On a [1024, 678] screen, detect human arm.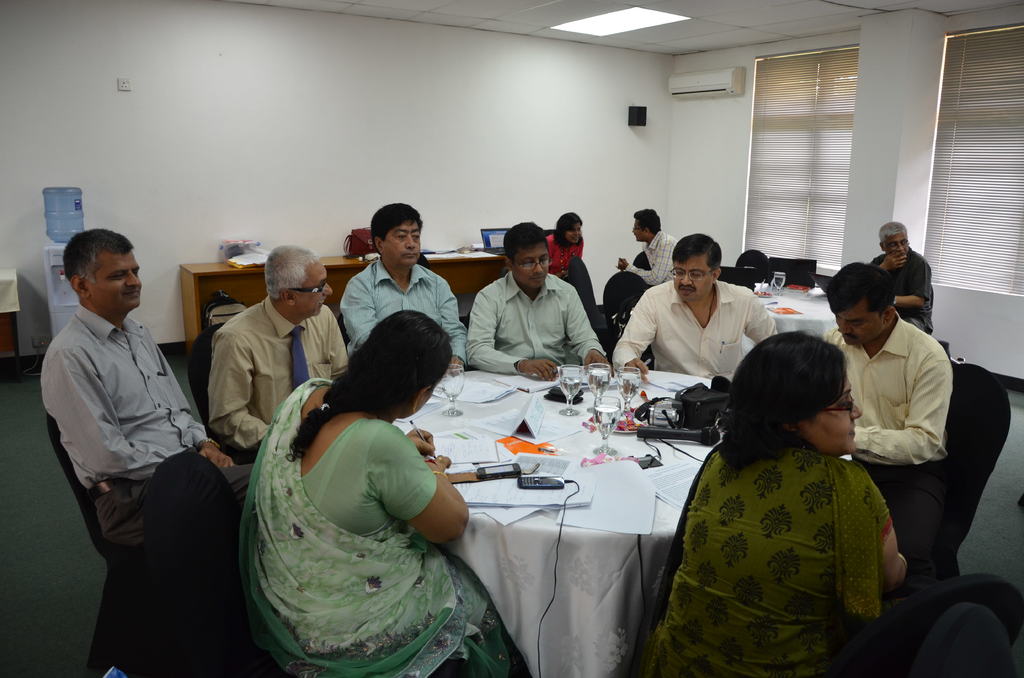
891:259:934:305.
